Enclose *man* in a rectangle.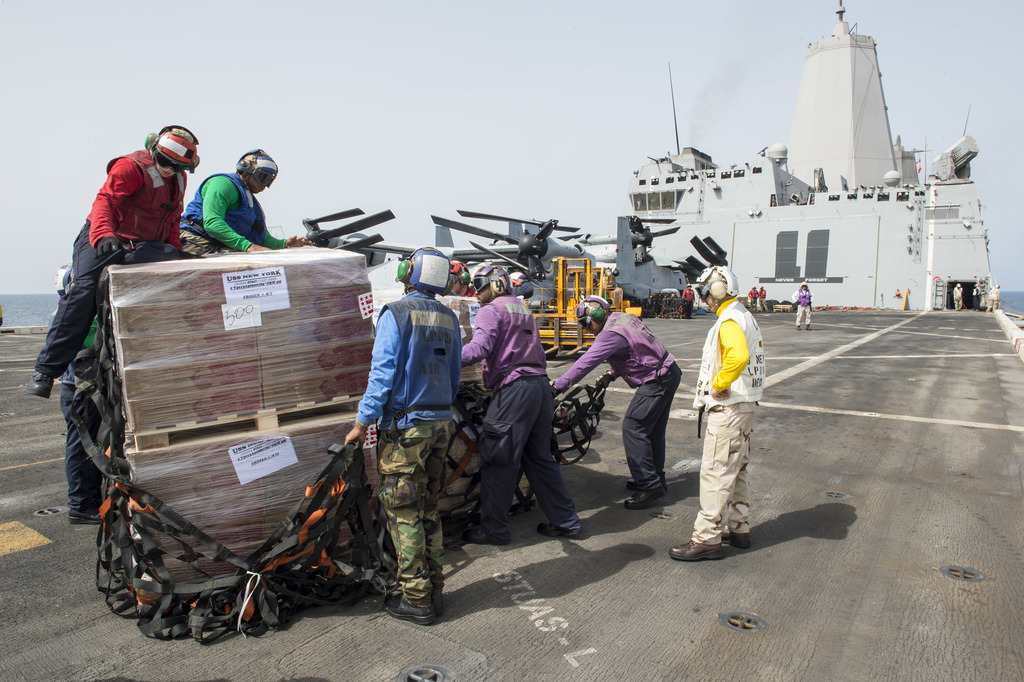
551 295 684 507.
